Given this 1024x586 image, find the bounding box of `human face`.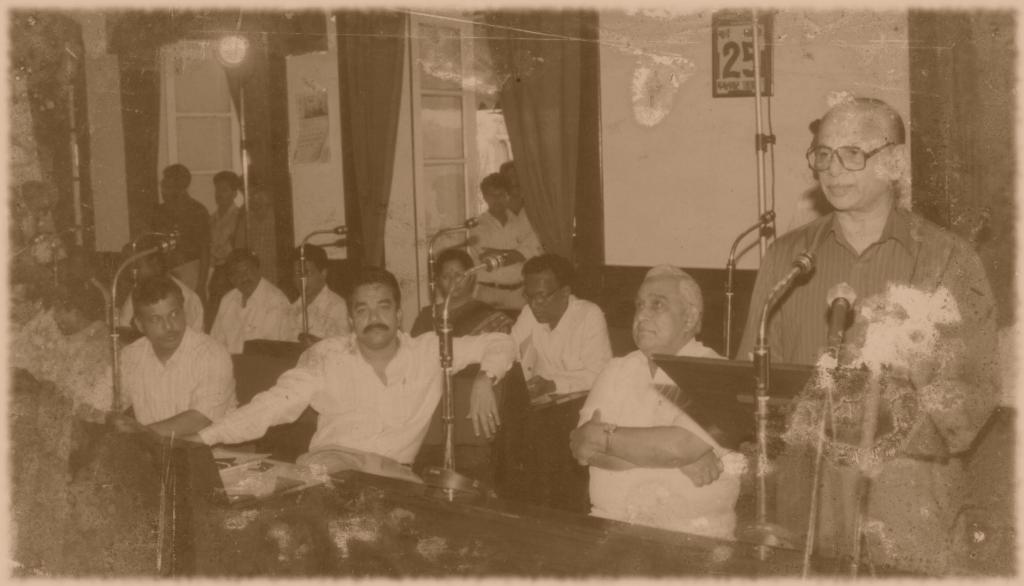
(left=484, top=184, right=513, bottom=218).
